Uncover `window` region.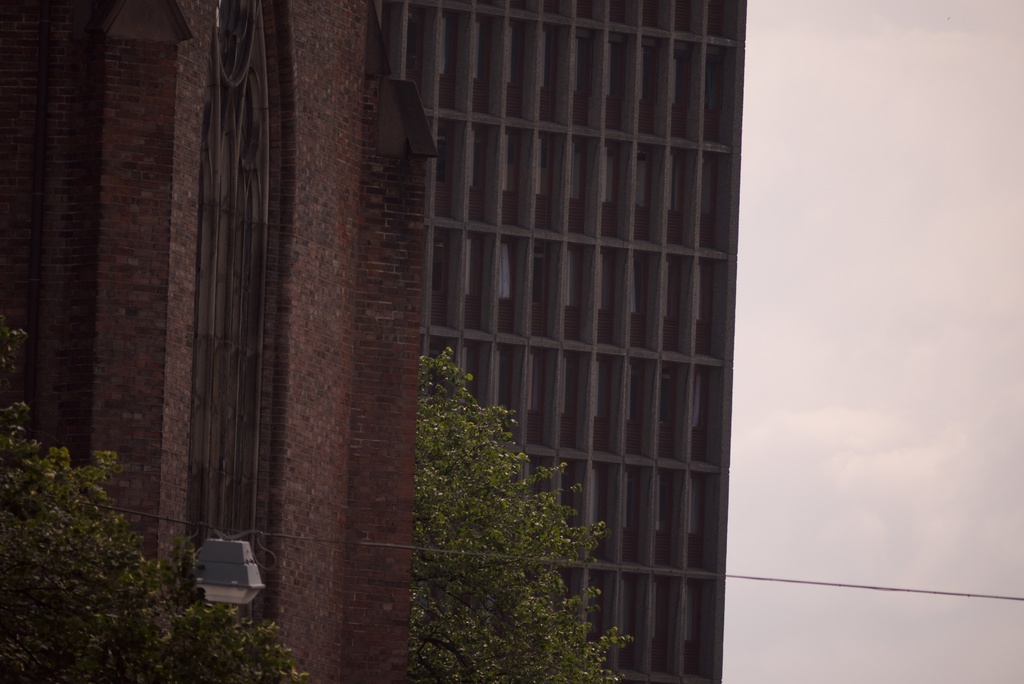
Uncovered: (495,234,515,299).
